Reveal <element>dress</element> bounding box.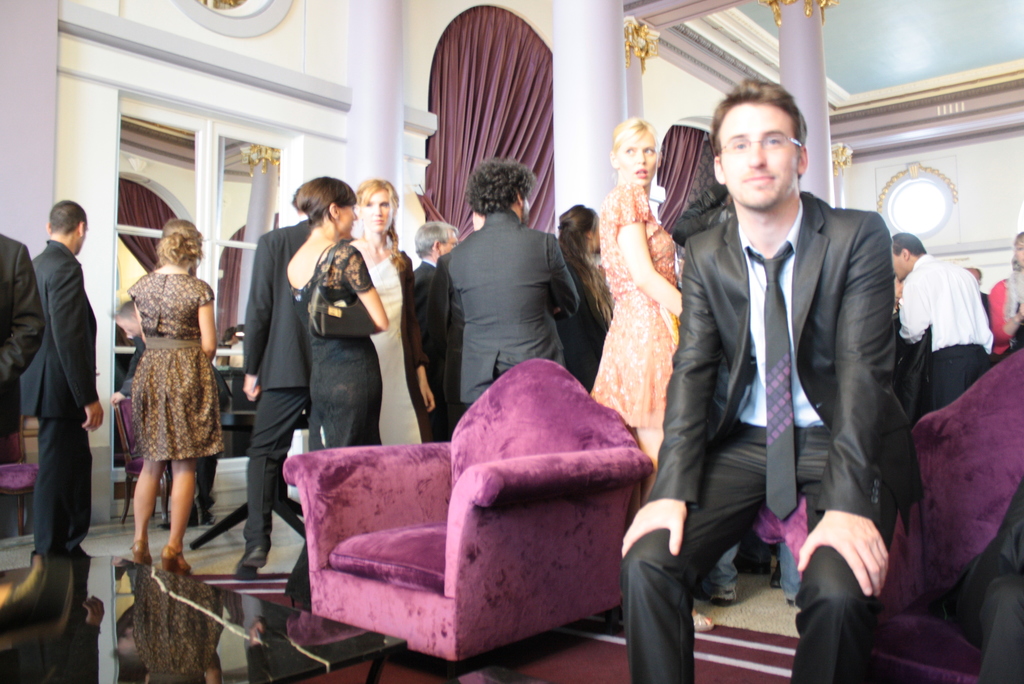
Revealed: rect(588, 184, 678, 428).
